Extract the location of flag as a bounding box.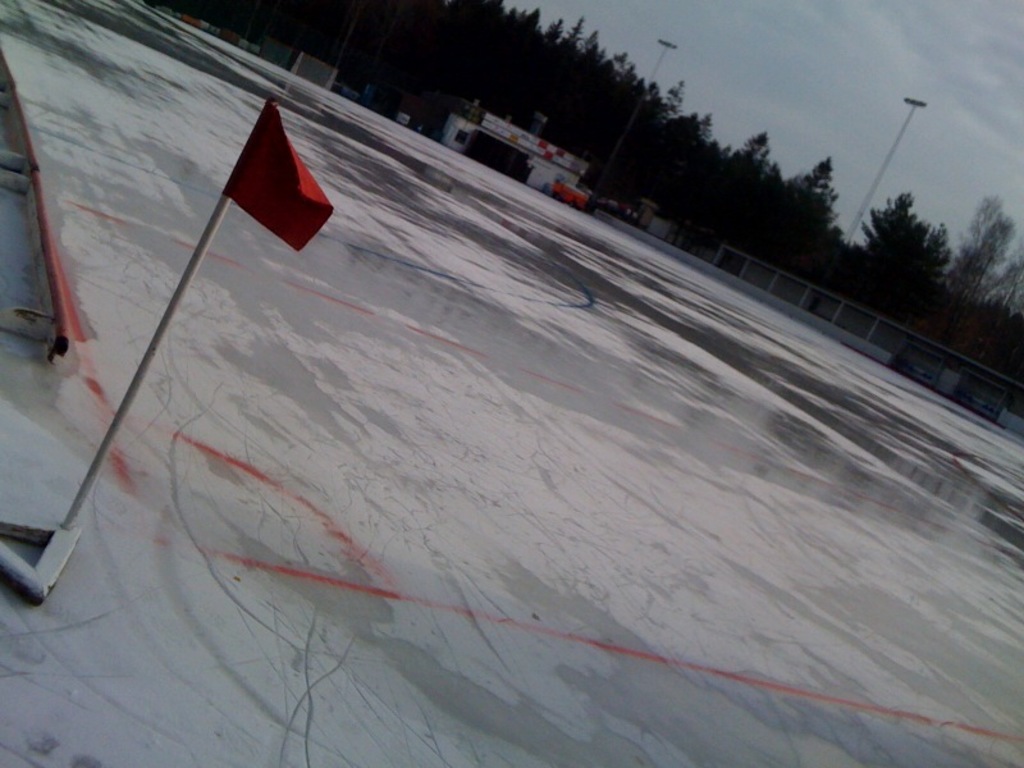
select_region(212, 97, 335, 252).
